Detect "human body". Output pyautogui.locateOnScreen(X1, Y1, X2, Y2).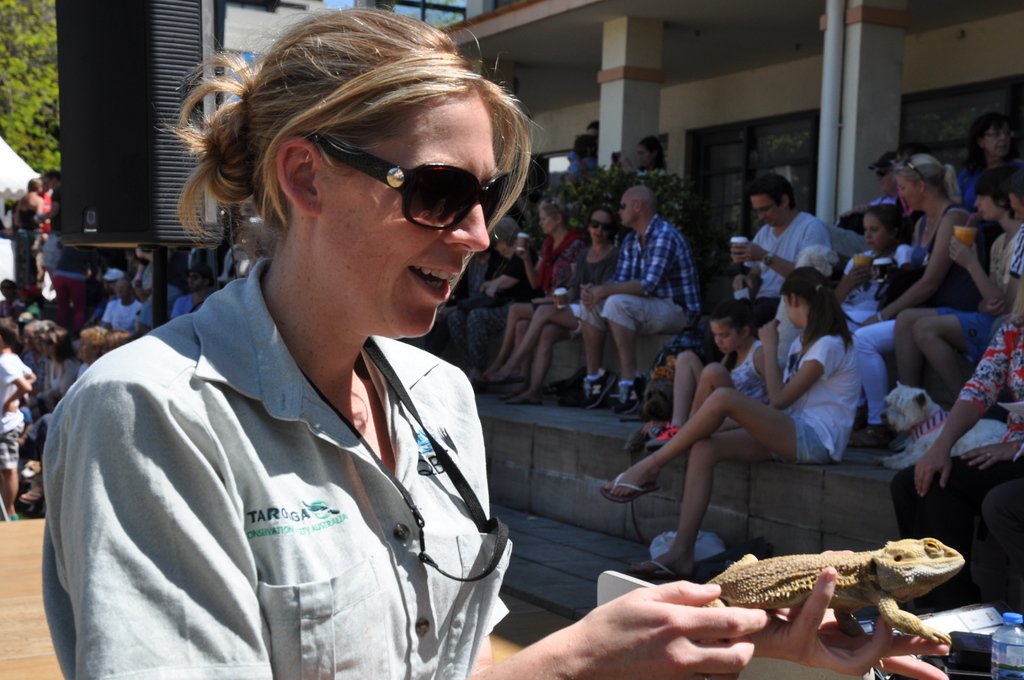
pyautogui.locateOnScreen(902, 234, 1016, 405).
